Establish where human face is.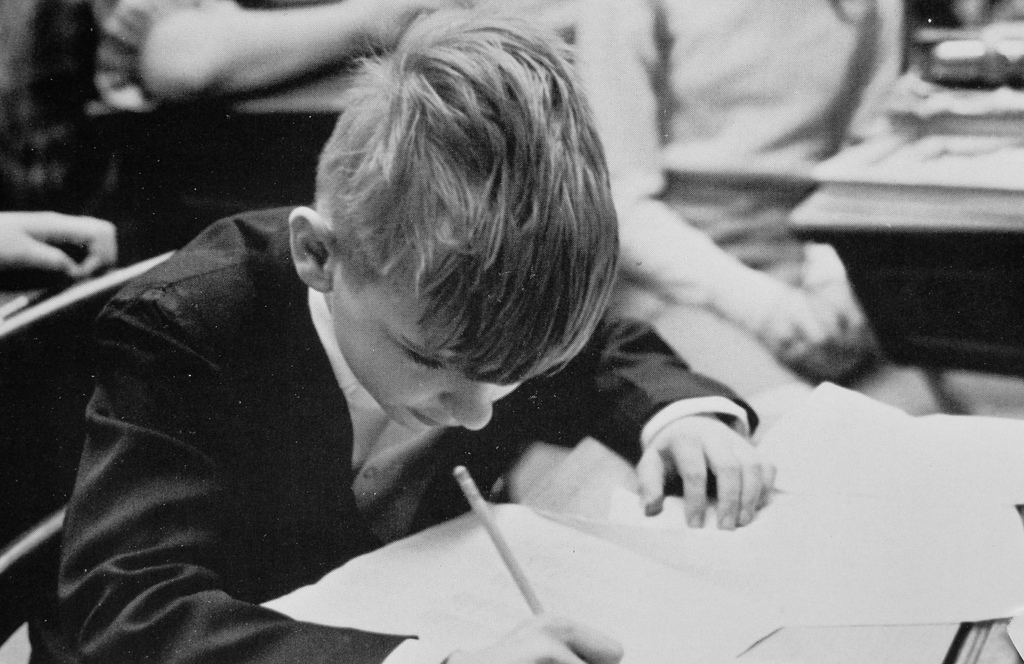
Established at detection(331, 260, 525, 432).
